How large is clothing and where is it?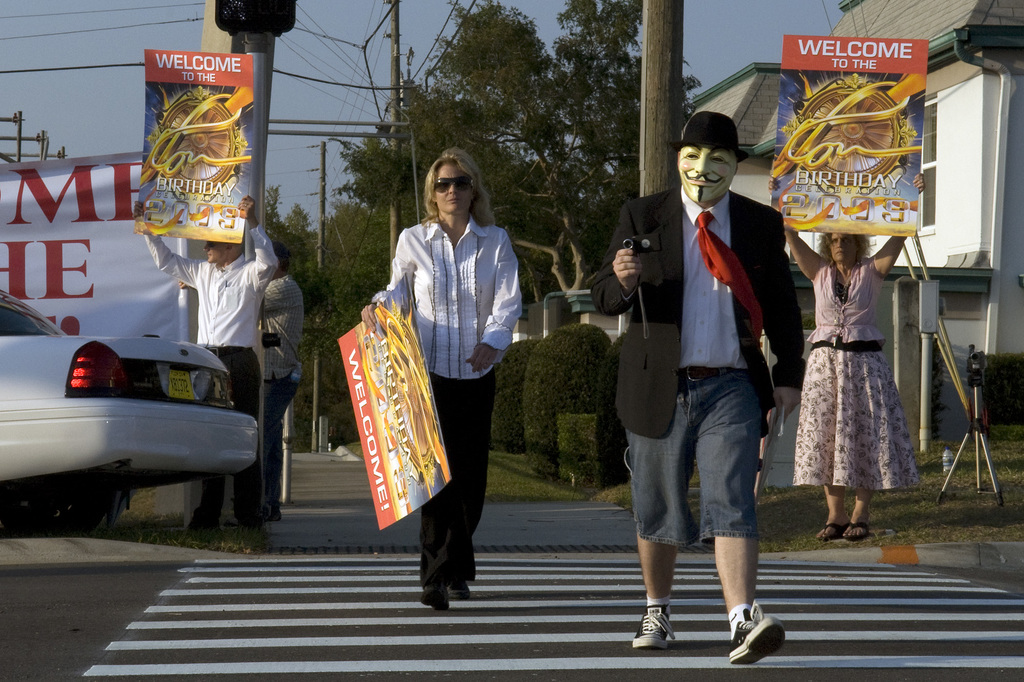
Bounding box: detection(368, 211, 527, 592).
